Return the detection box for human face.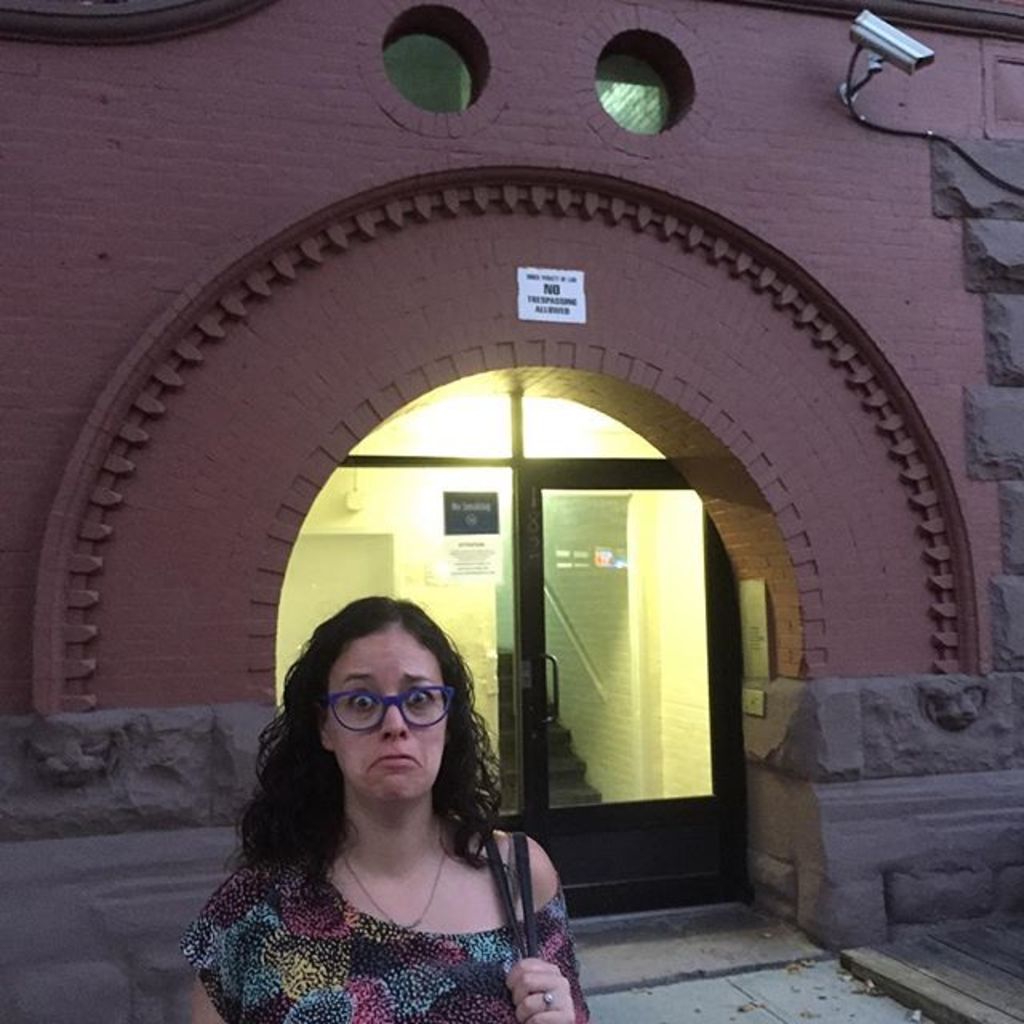
box=[326, 626, 451, 810].
